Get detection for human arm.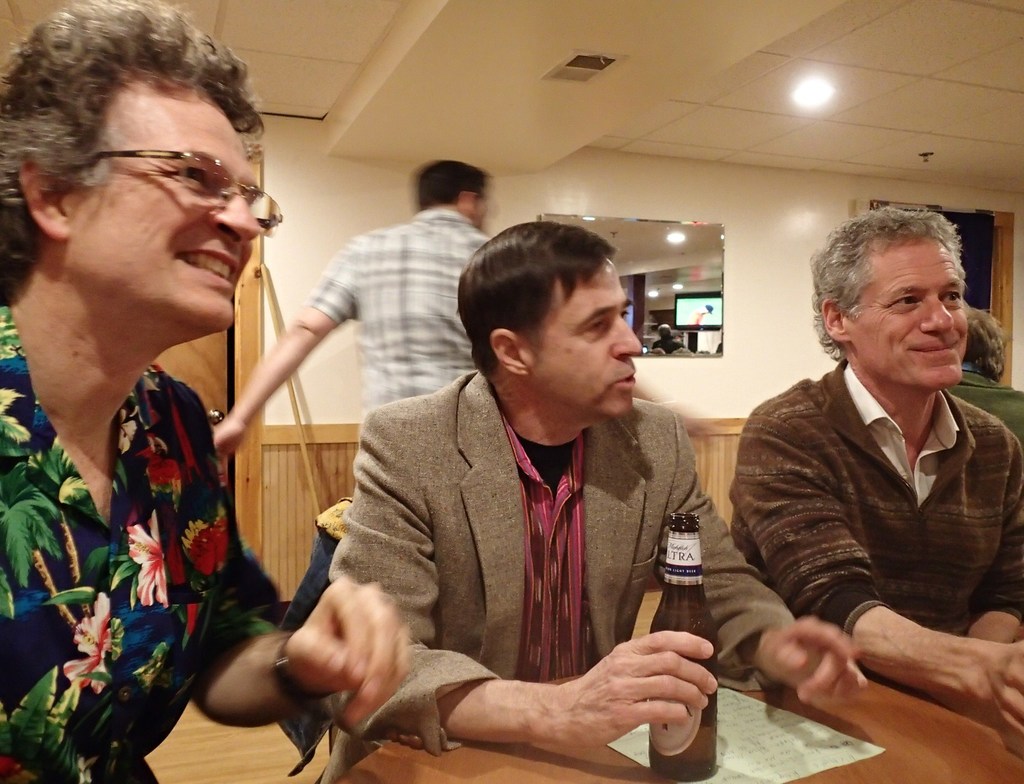
Detection: box(733, 412, 1023, 733).
